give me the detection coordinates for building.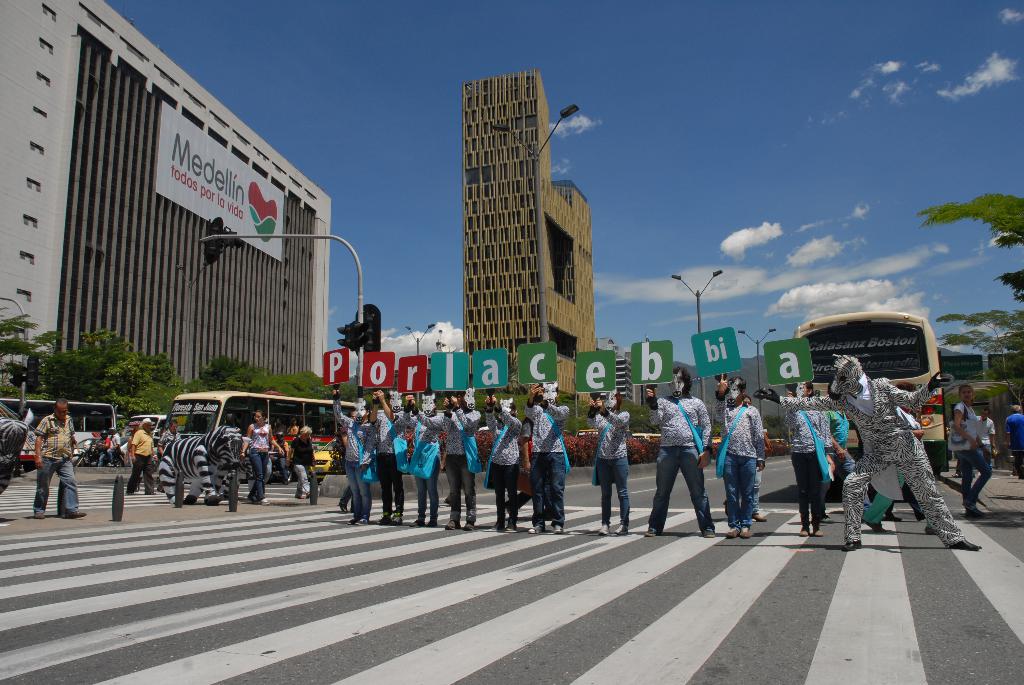
bbox=[0, 0, 330, 397].
